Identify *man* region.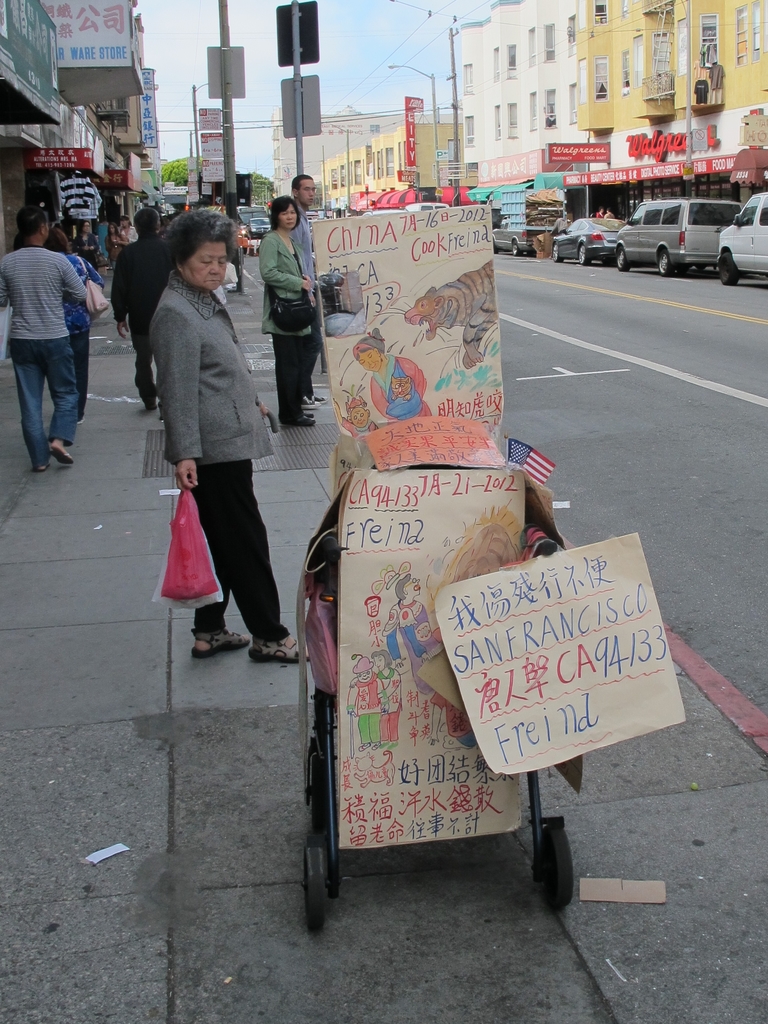
Region: [287,173,325,409].
